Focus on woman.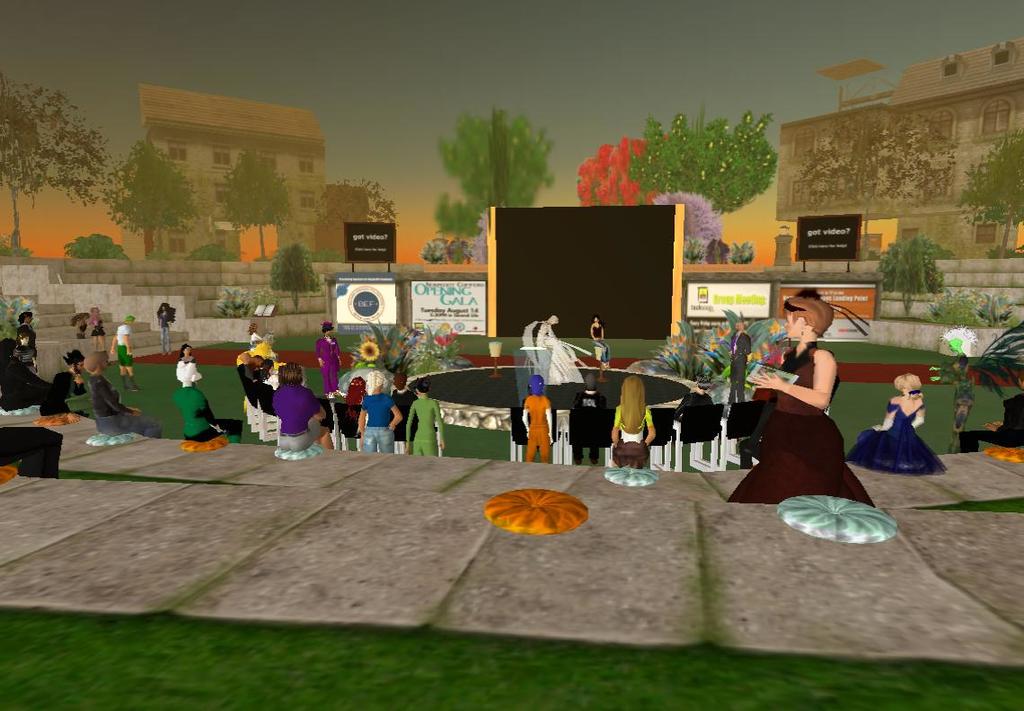
Focused at bbox=(588, 314, 610, 363).
